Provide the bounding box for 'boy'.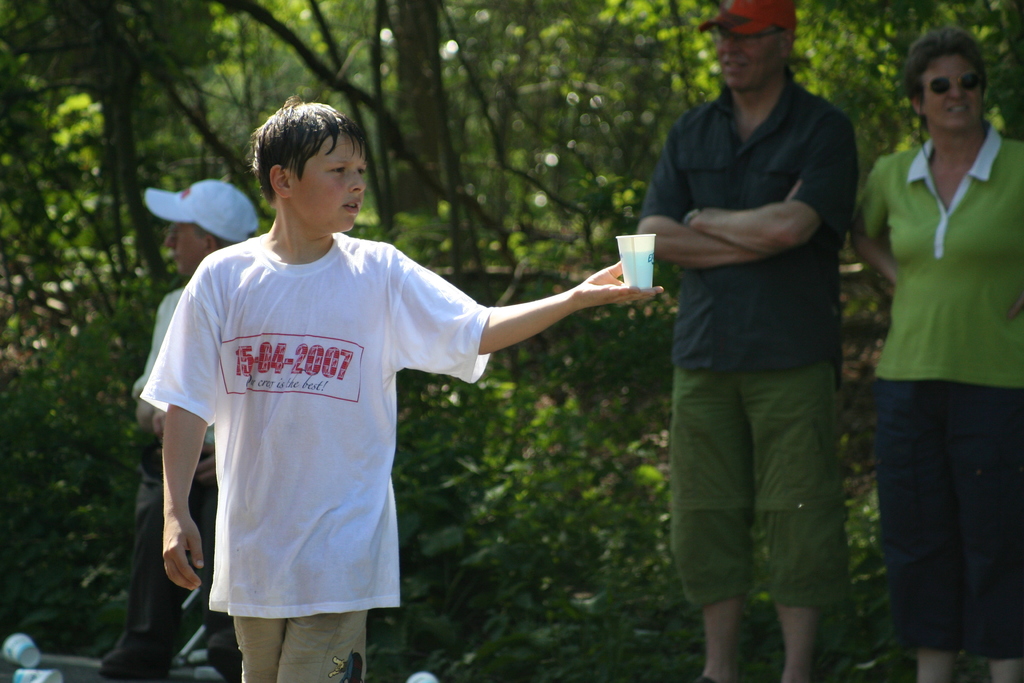
bbox=(132, 111, 642, 669).
